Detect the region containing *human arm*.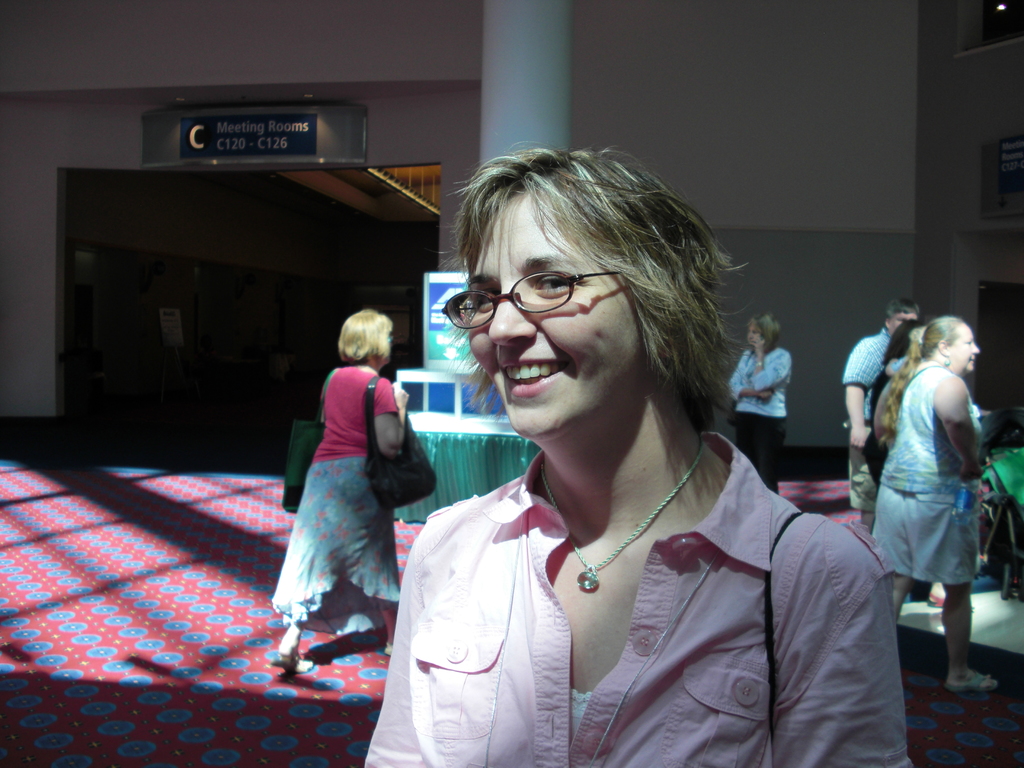
776,529,916,764.
